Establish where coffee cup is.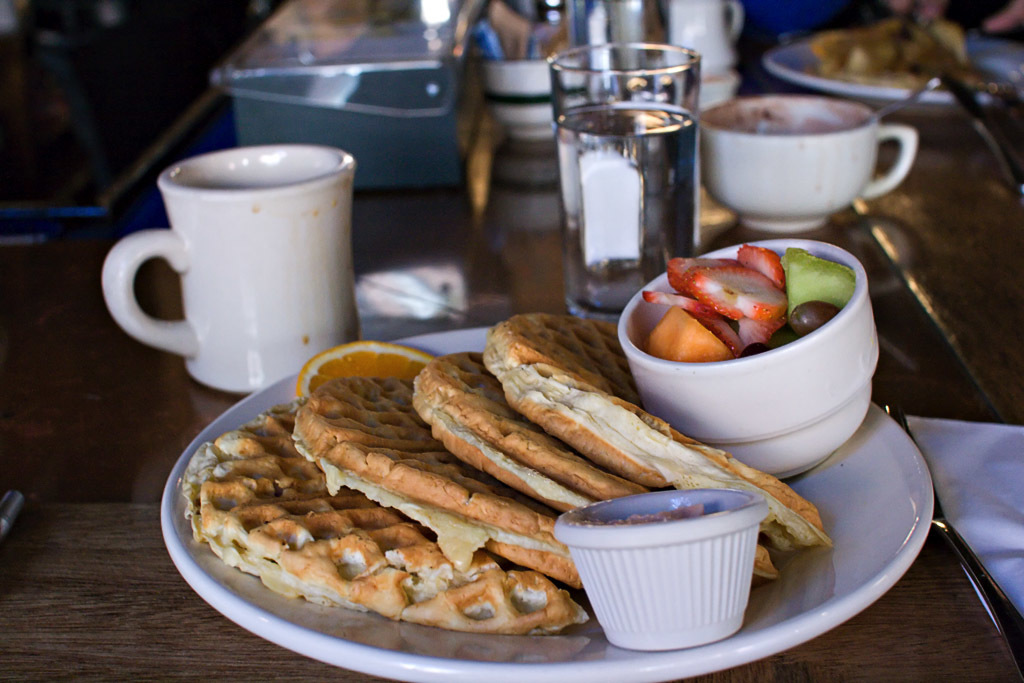
Established at select_region(696, 95, 915, 236).
